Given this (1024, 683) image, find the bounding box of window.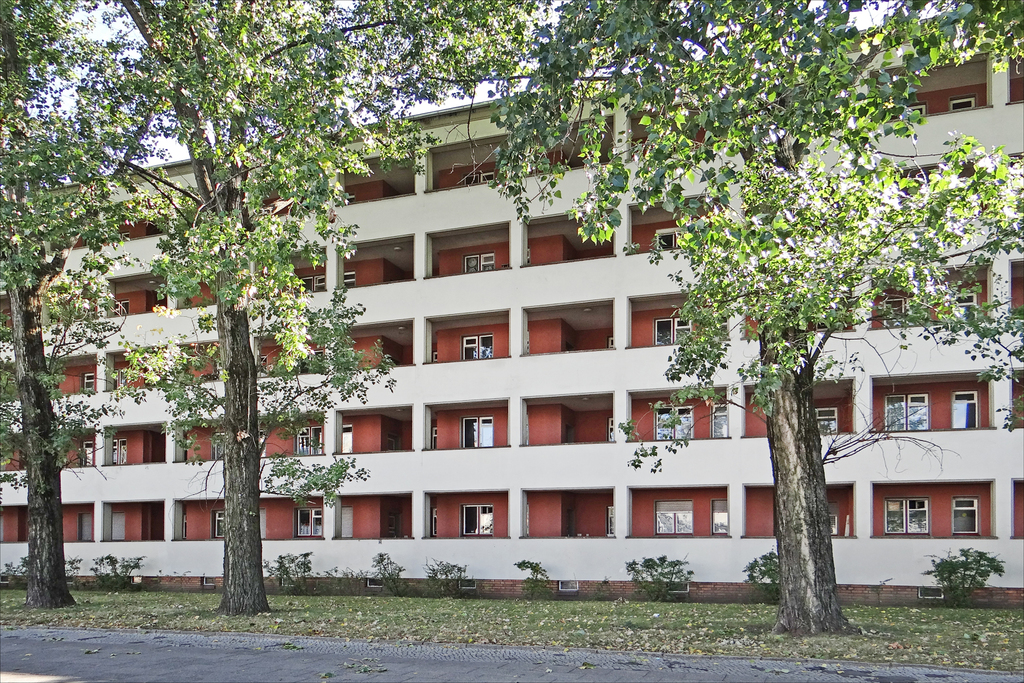
l=885, t=299, r=901, b=321.
